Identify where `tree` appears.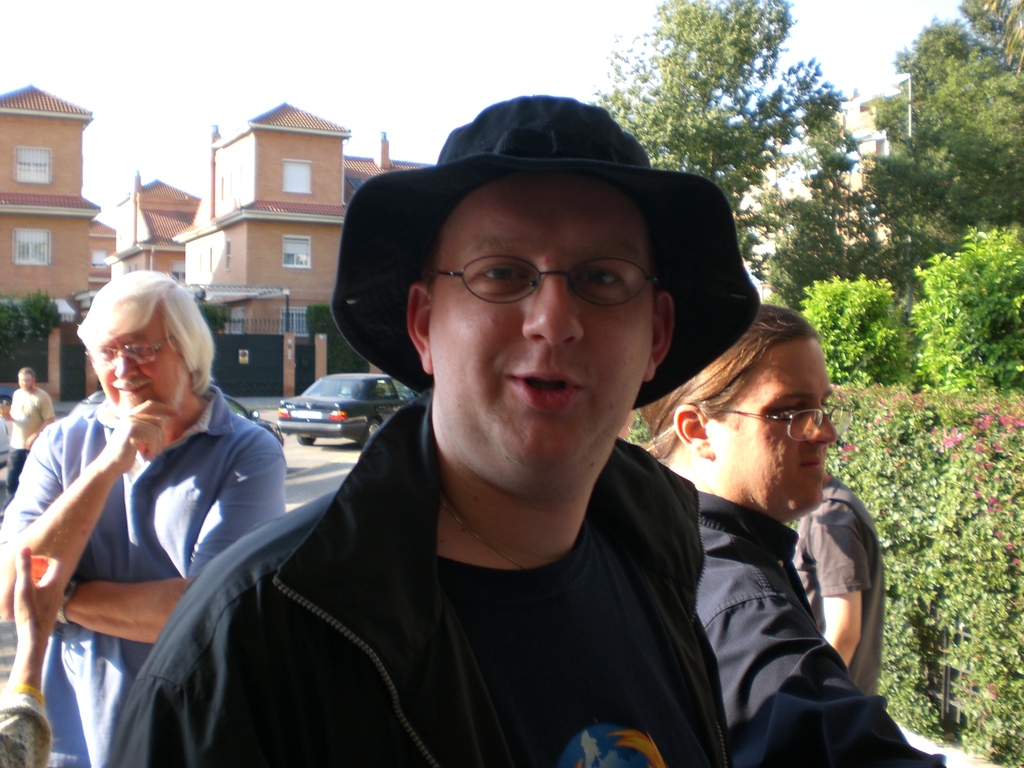
Appears at locate(586, 0, 865, 274).
